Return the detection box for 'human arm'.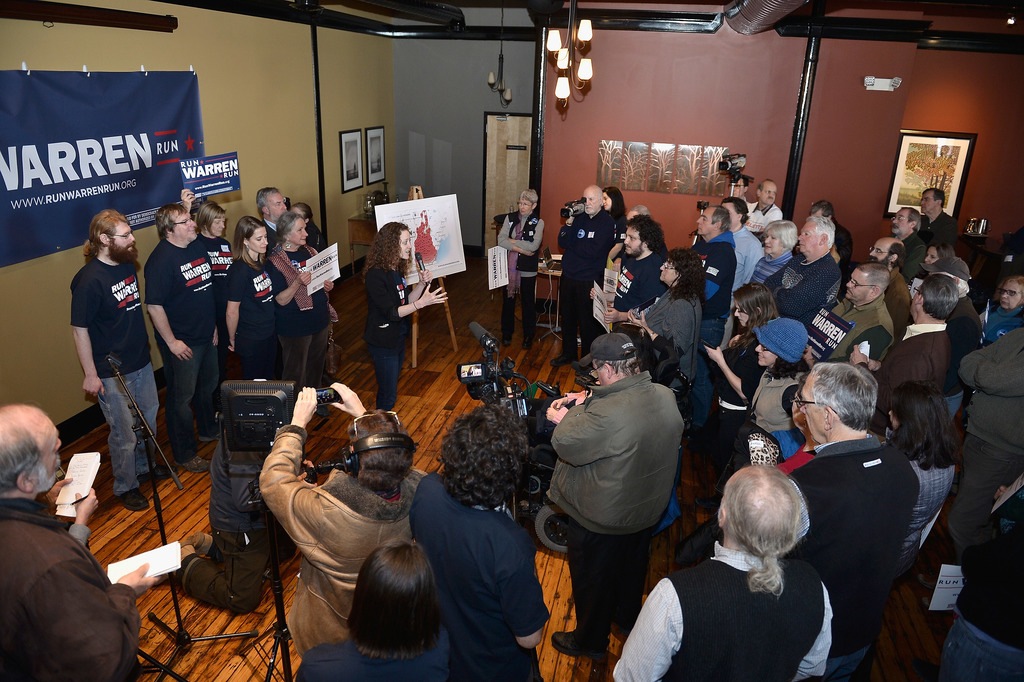
left=541, top=398, right=629, bottom=468.
